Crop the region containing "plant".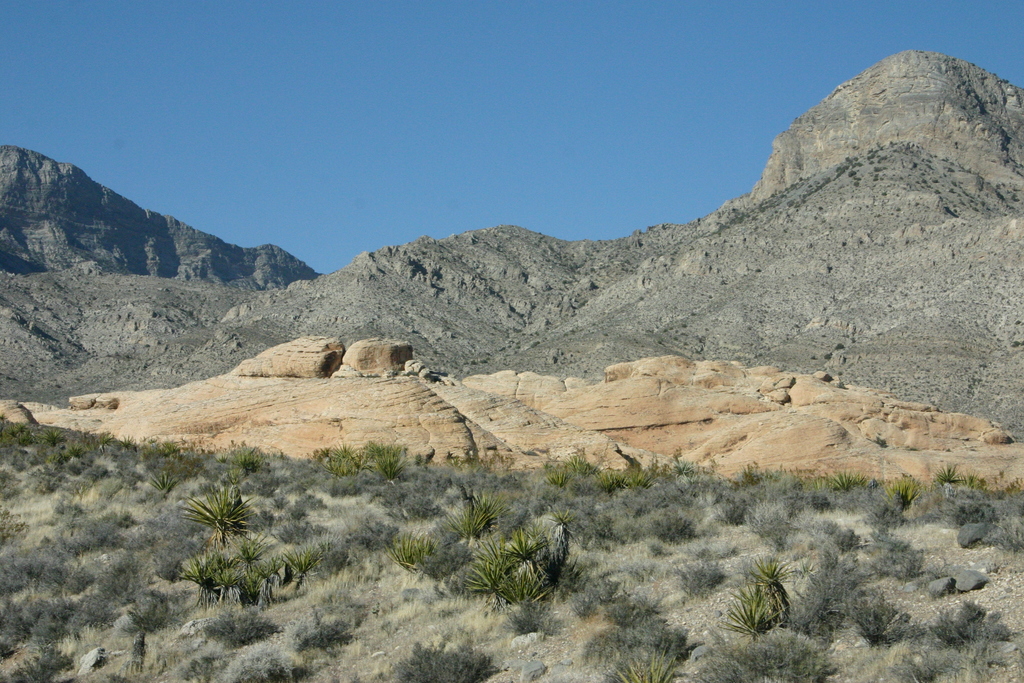
Crop region: [x1=508, y1=556, x2=556, y2=620].
